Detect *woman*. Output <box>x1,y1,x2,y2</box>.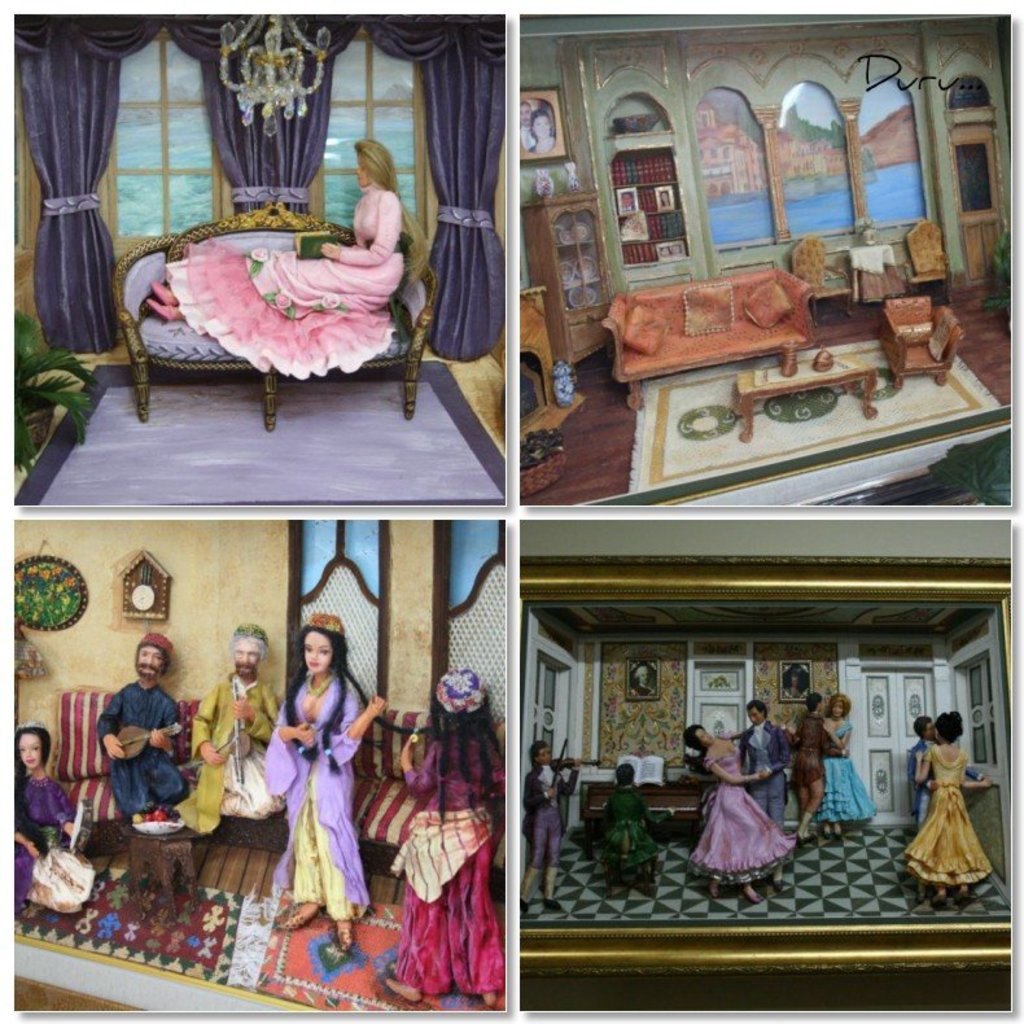
<box>145,135,407,375</box>.
